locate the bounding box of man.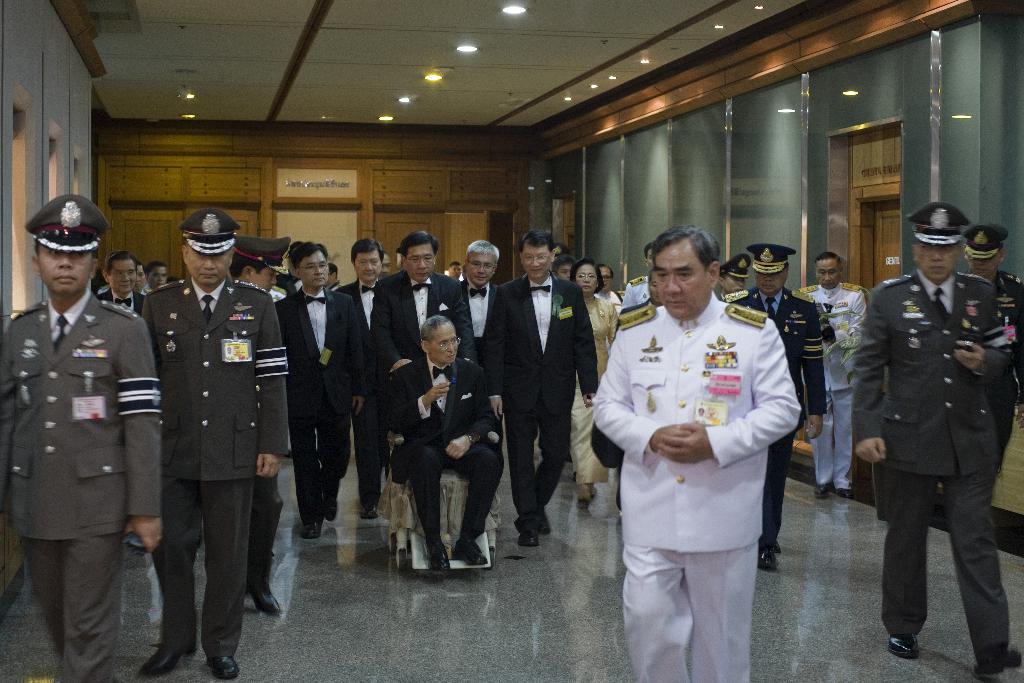
Bounding box: {"left": 596, "top": 197, "right": 809, "bottom": 666}.
